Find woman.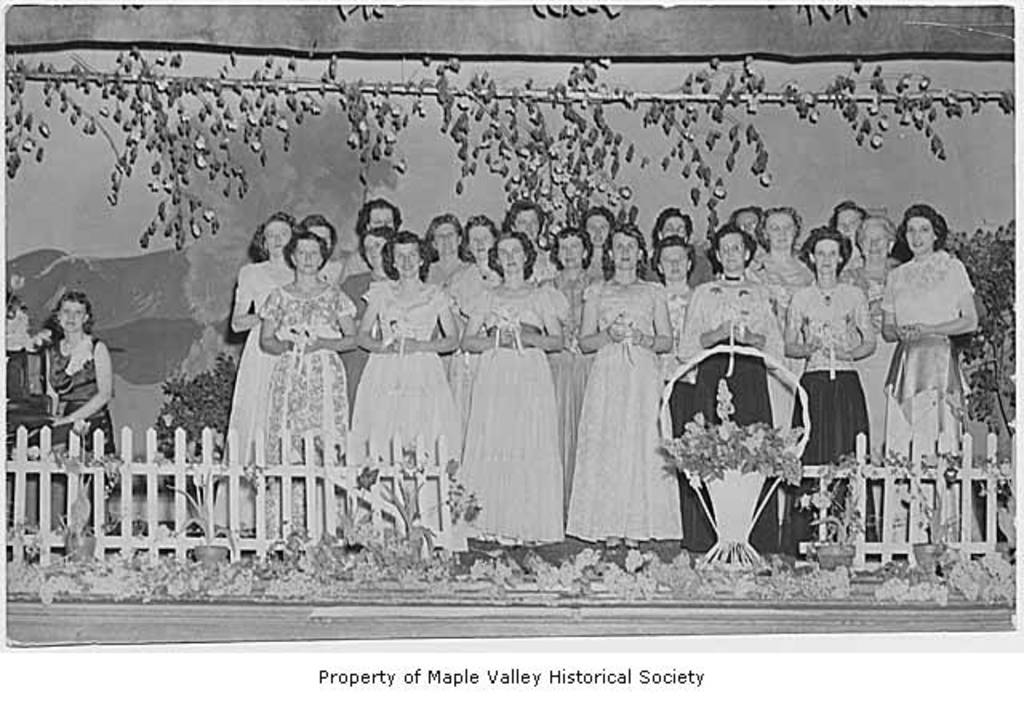
(779, 230, 869, 563).
